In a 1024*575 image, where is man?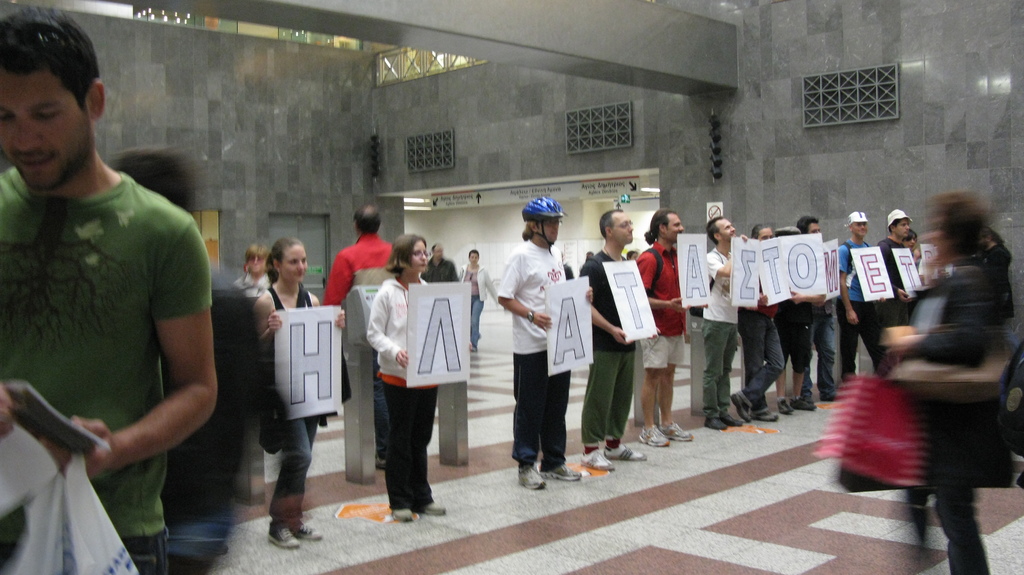
l=870, t=205, r=923, b=317.
